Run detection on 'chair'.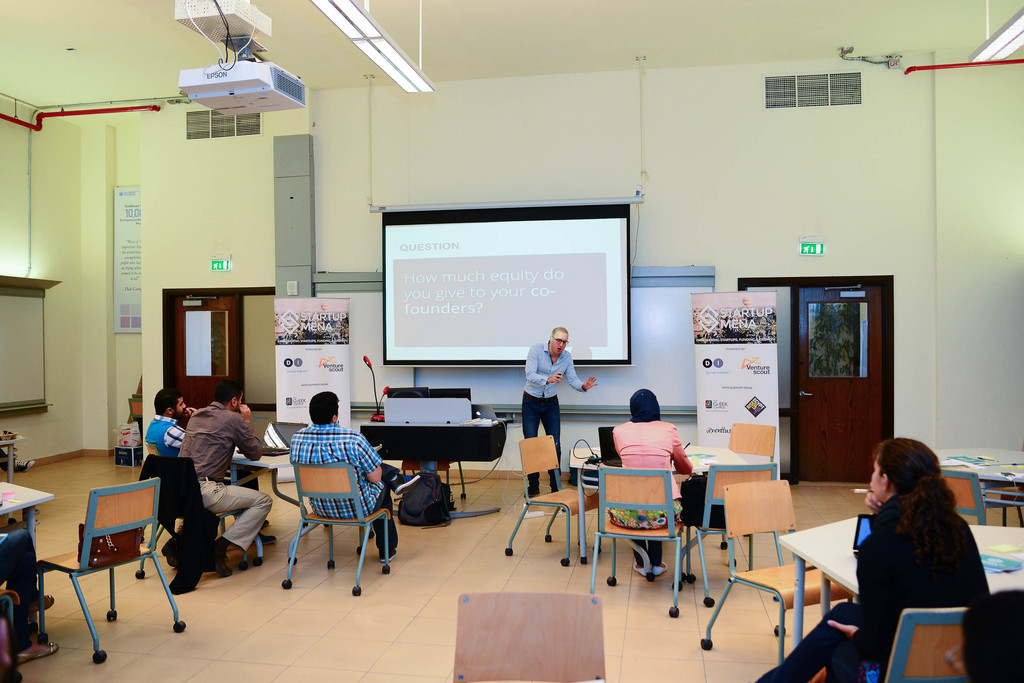
Result: region(692, 464, 780, 609).
